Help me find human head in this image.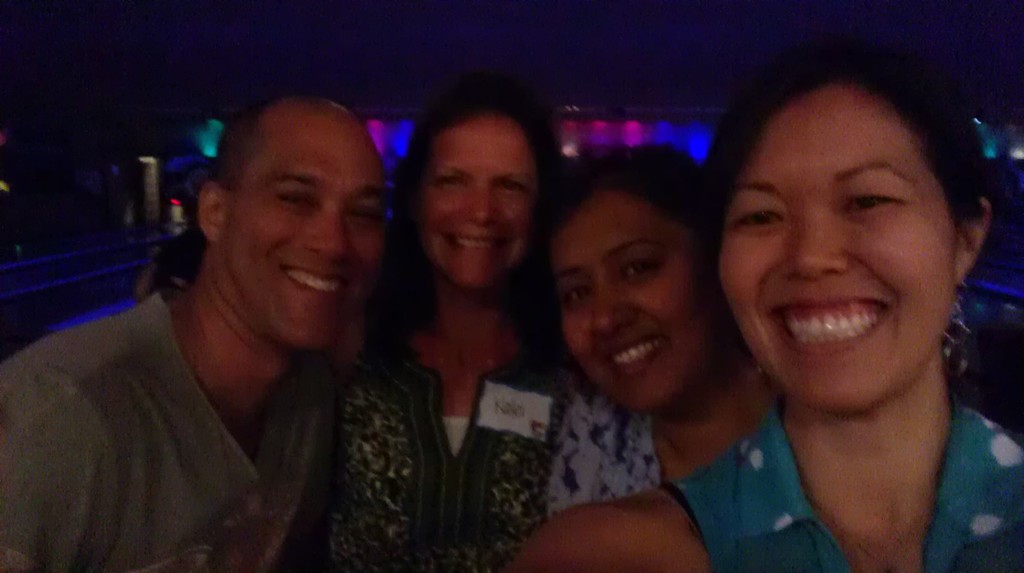
Found it: l=705, t=41, r=986, b=414.
